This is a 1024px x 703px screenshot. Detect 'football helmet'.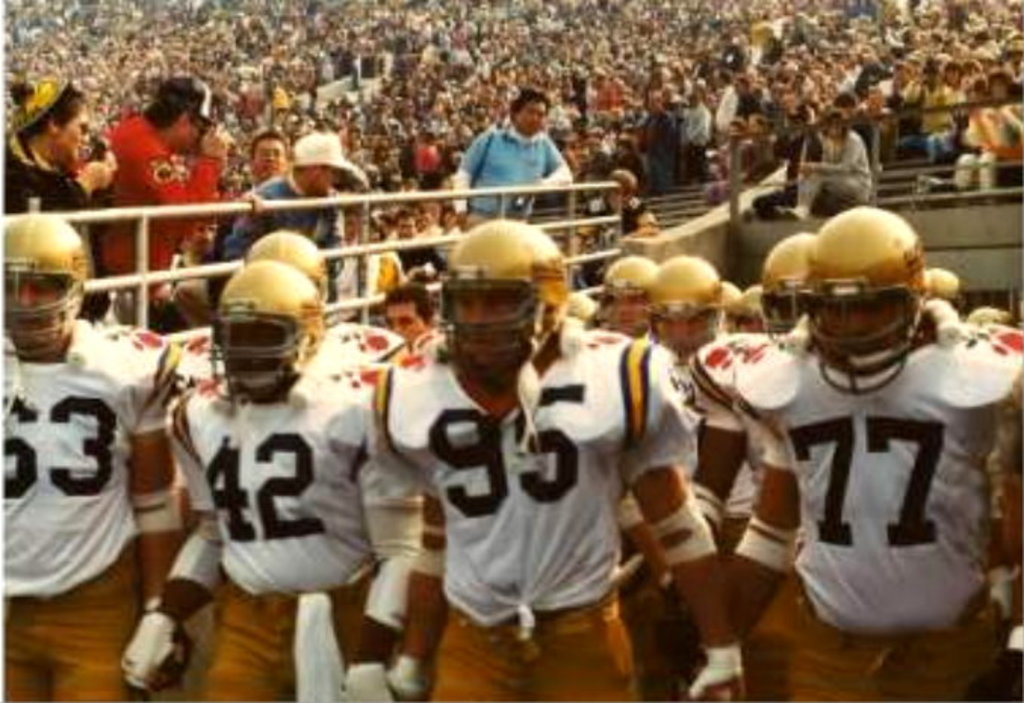
bbox=(244, 228, 325, 299).
